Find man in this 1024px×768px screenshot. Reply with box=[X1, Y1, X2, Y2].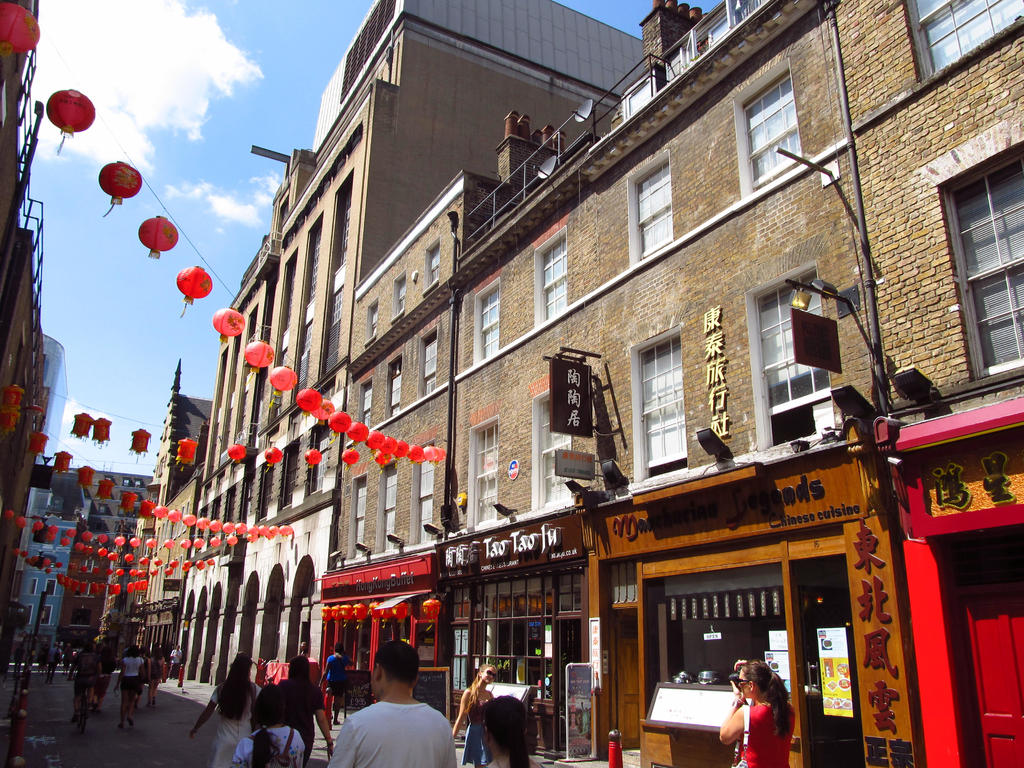
box=[326, 658, 452, 767].
